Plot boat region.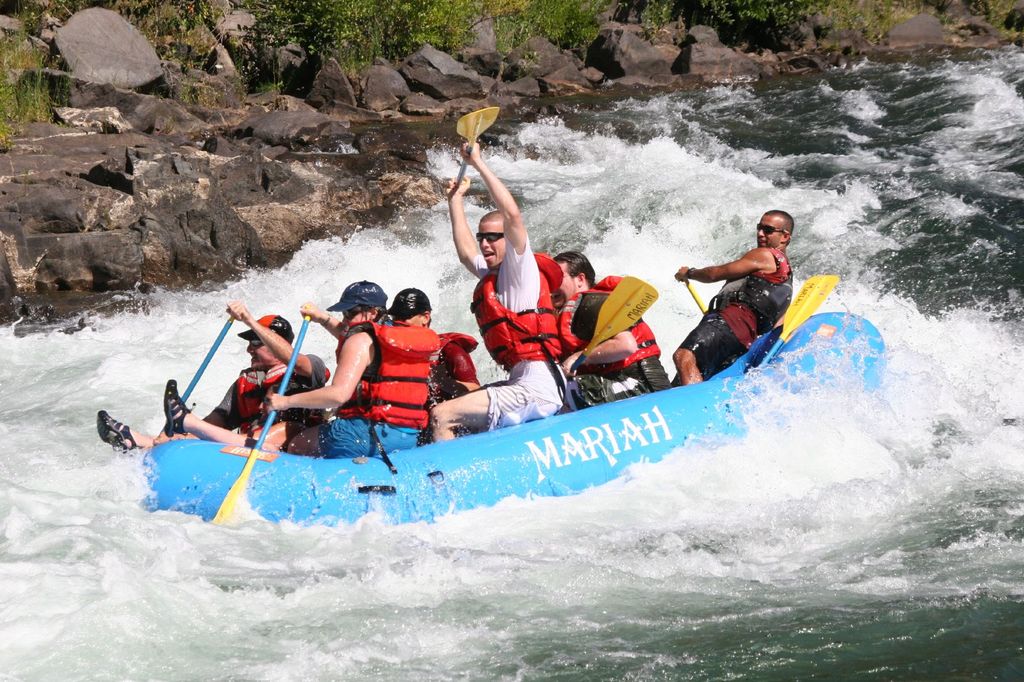
Plotted at crop(138, 273, 827, 554).
